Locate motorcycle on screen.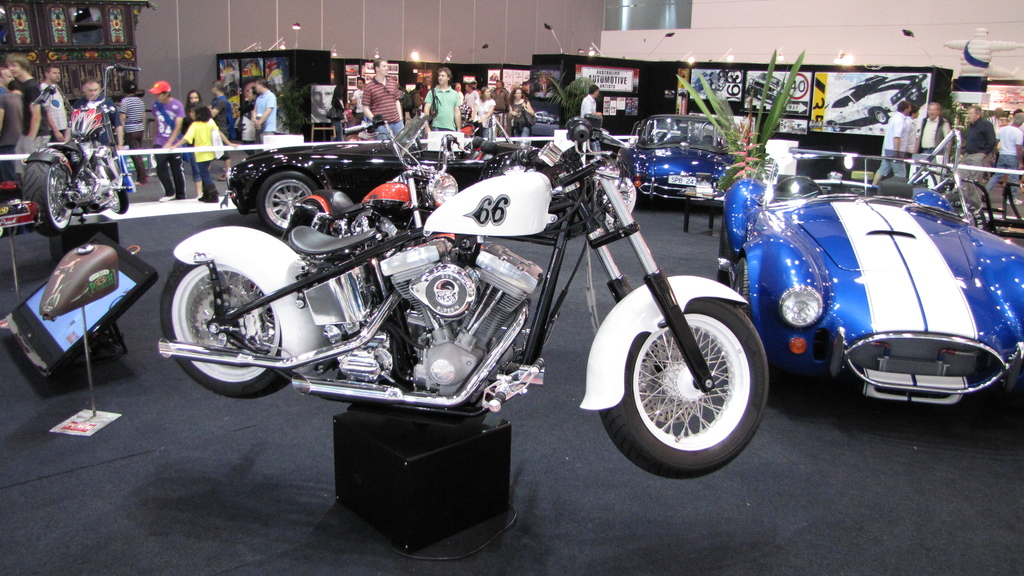
On screen at rect(173, 104, 796, 500).
